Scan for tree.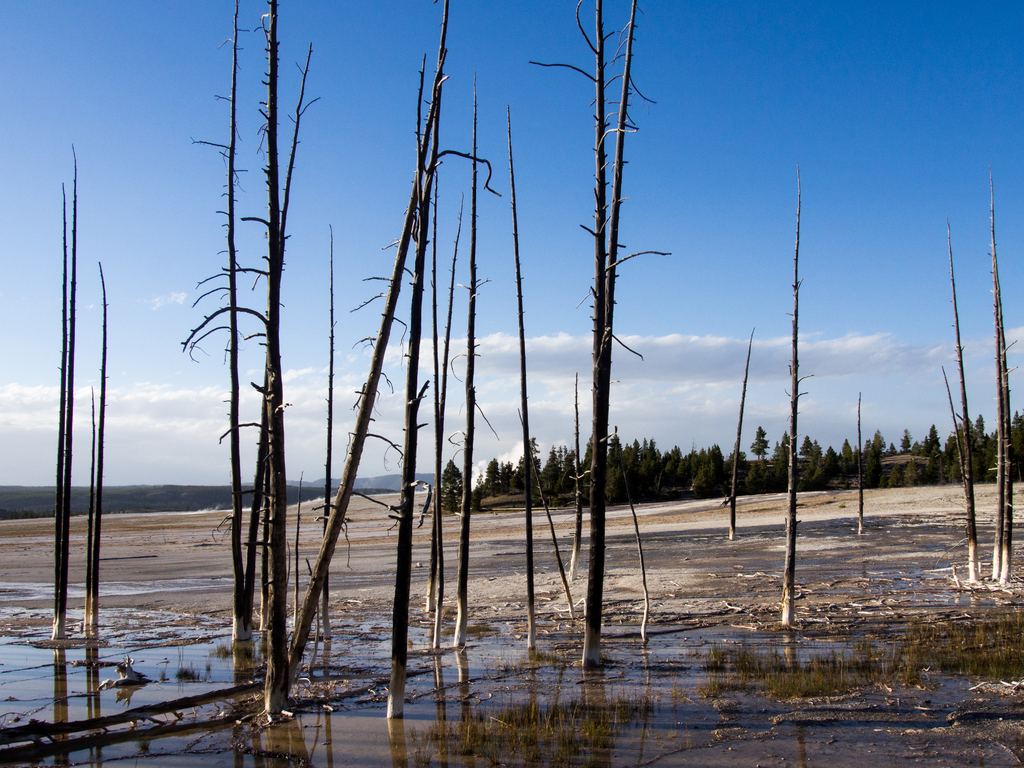
Scan result: 566,373,589,579.
